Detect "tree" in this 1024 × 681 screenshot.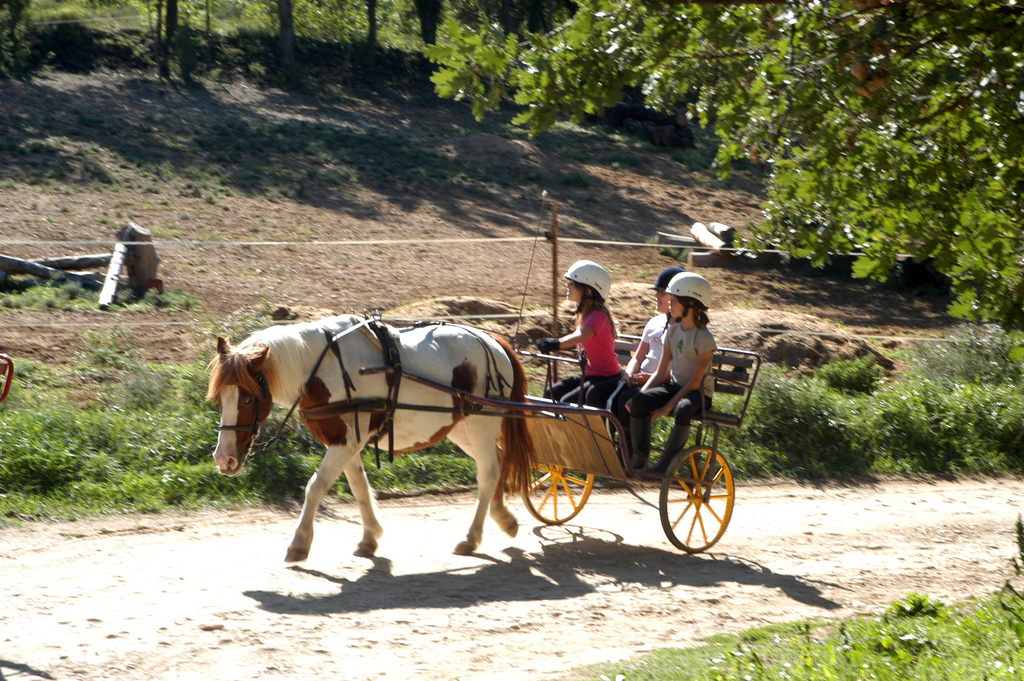
Detection: bbox=(433, 0, 1023, 347).
